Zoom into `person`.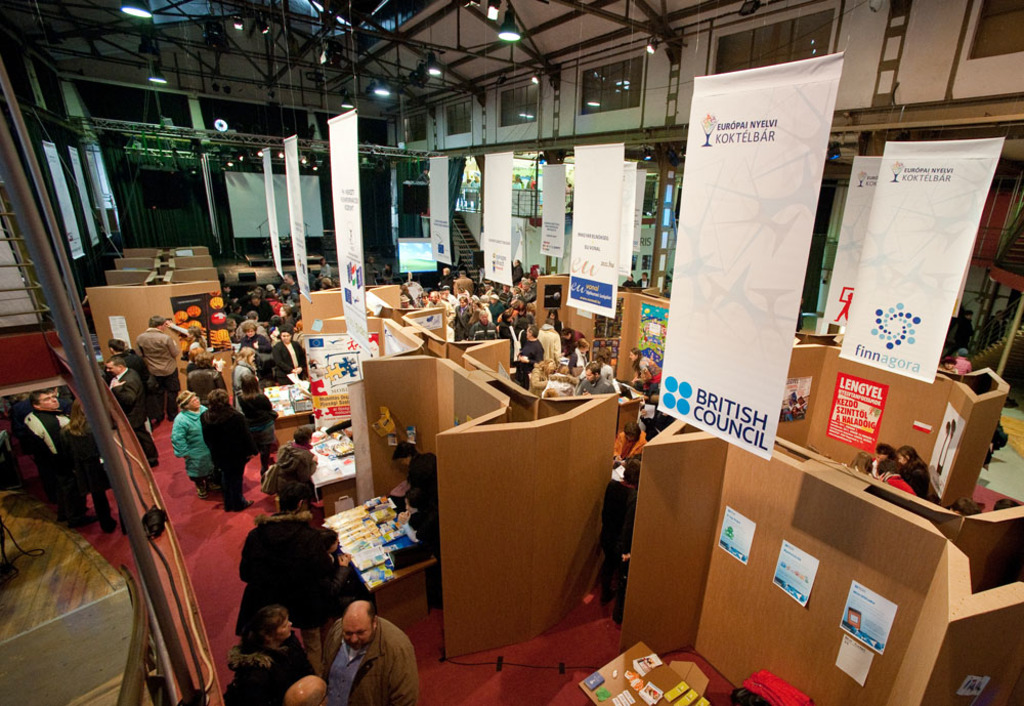
Zoom target: (x1=623, y1=275, x2=637, y2=288).
